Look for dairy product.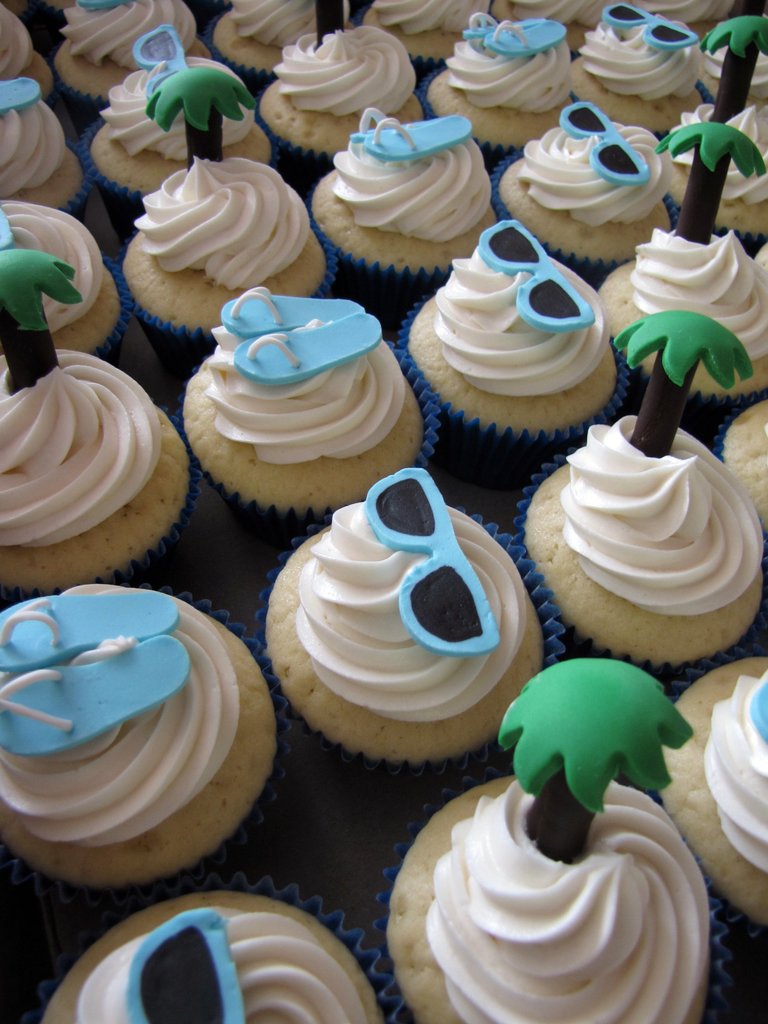
Found: crop(520, 101, 673, 228).
